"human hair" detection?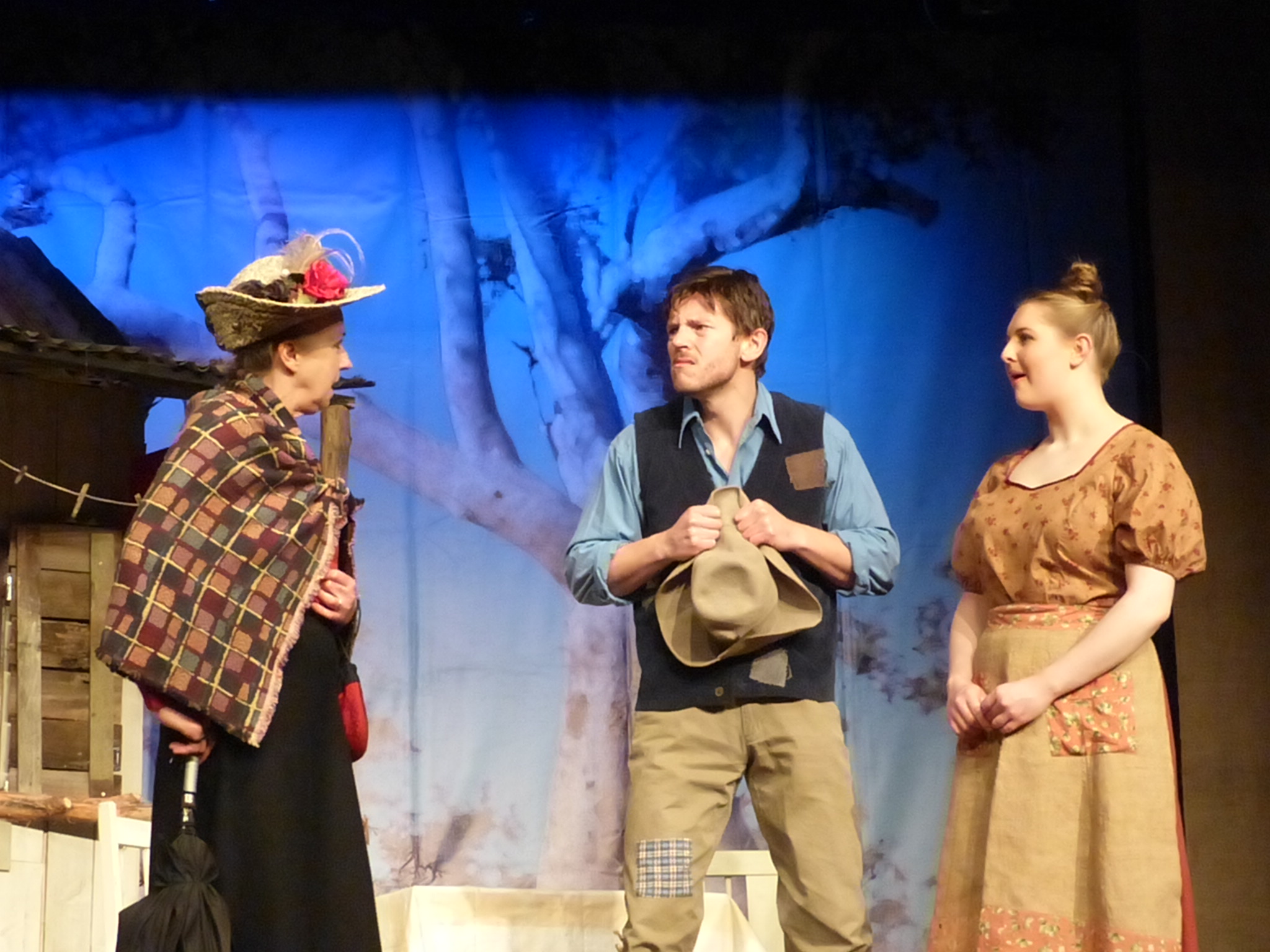
Rect(632, 158, 696, 239)
